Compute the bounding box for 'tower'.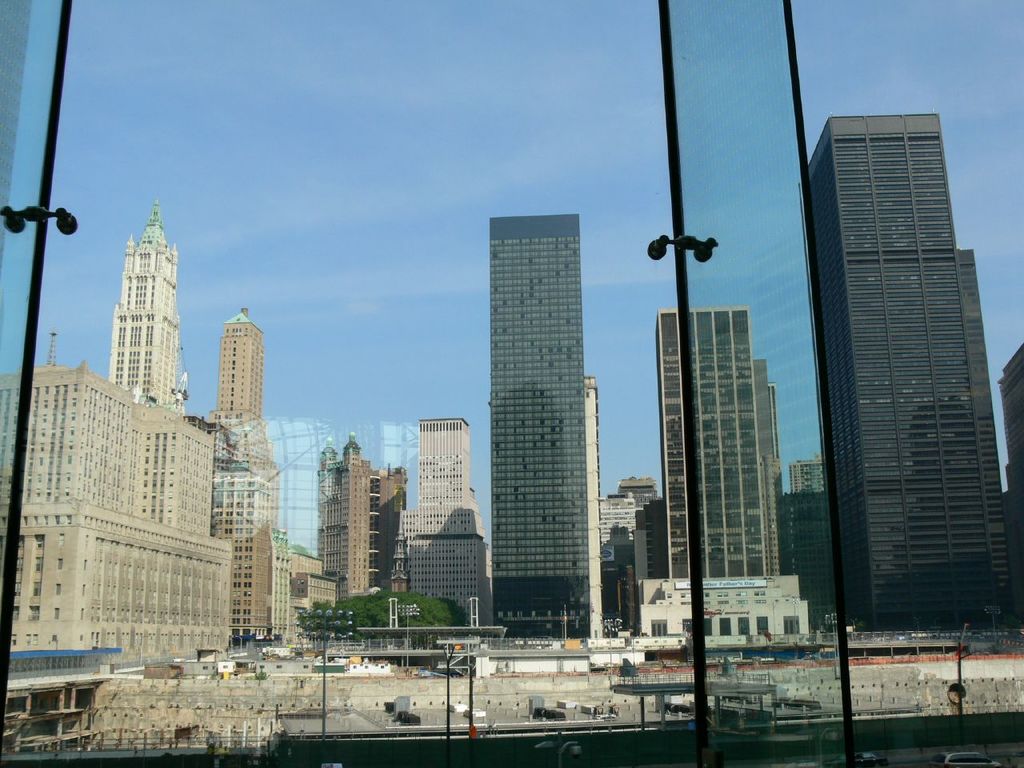
bbox=(802, 114, 1009, 631).
